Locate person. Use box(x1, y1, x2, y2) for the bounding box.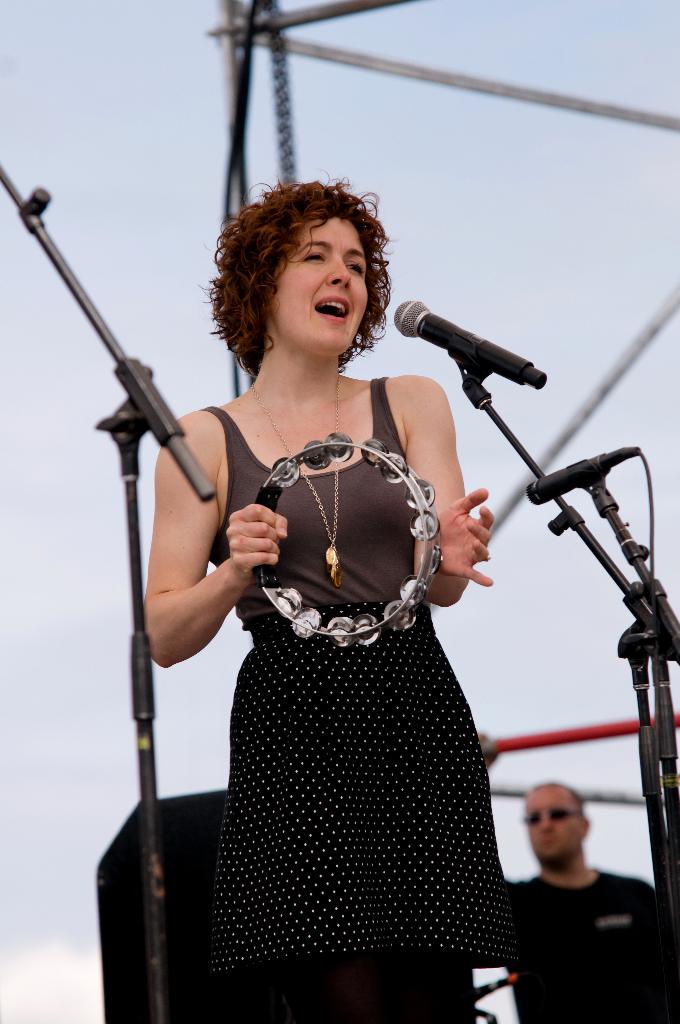
box(97, 177, 555, 988).
